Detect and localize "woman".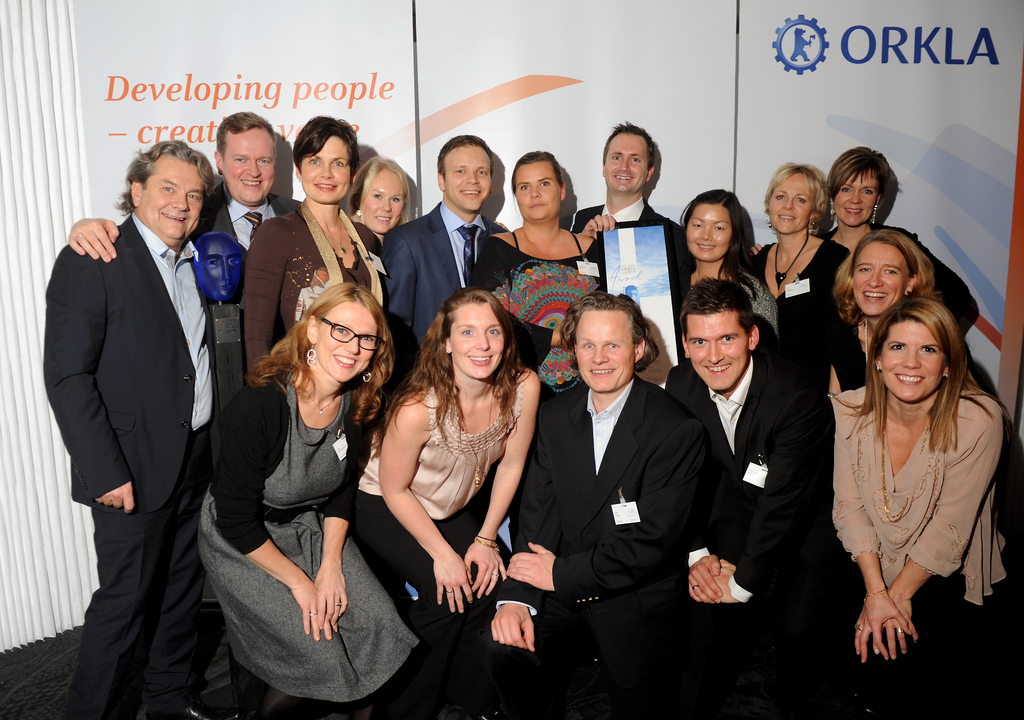
Localized at 829/297/1009/719.
